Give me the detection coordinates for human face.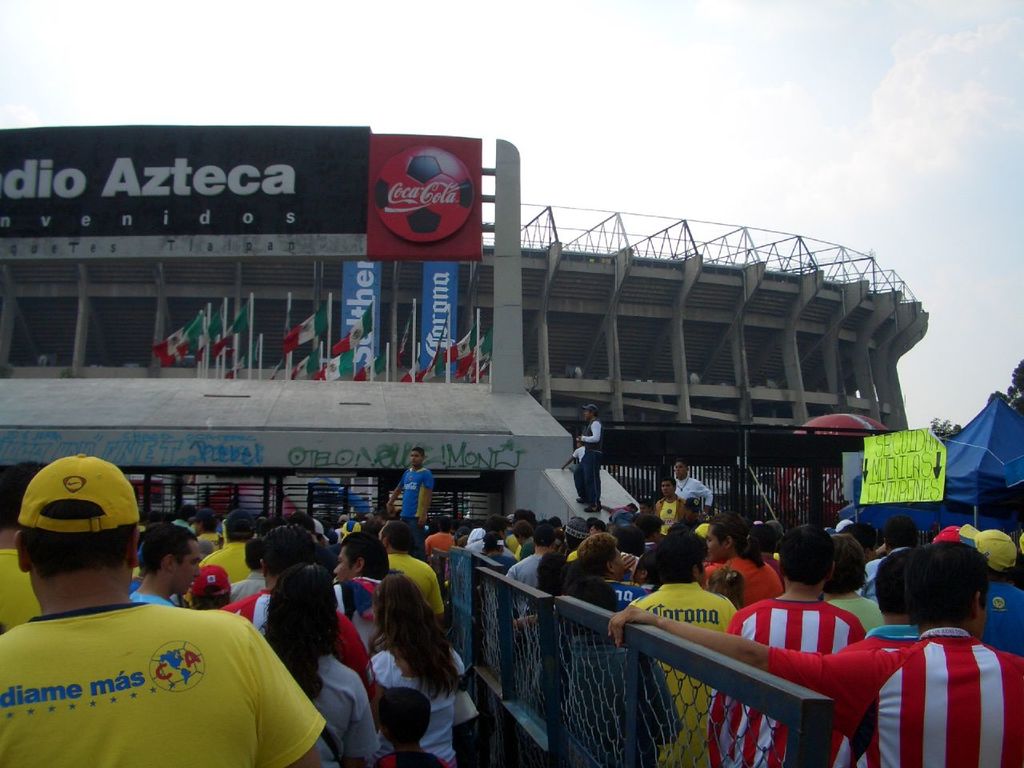
<box>671,458,687,478</box>.
